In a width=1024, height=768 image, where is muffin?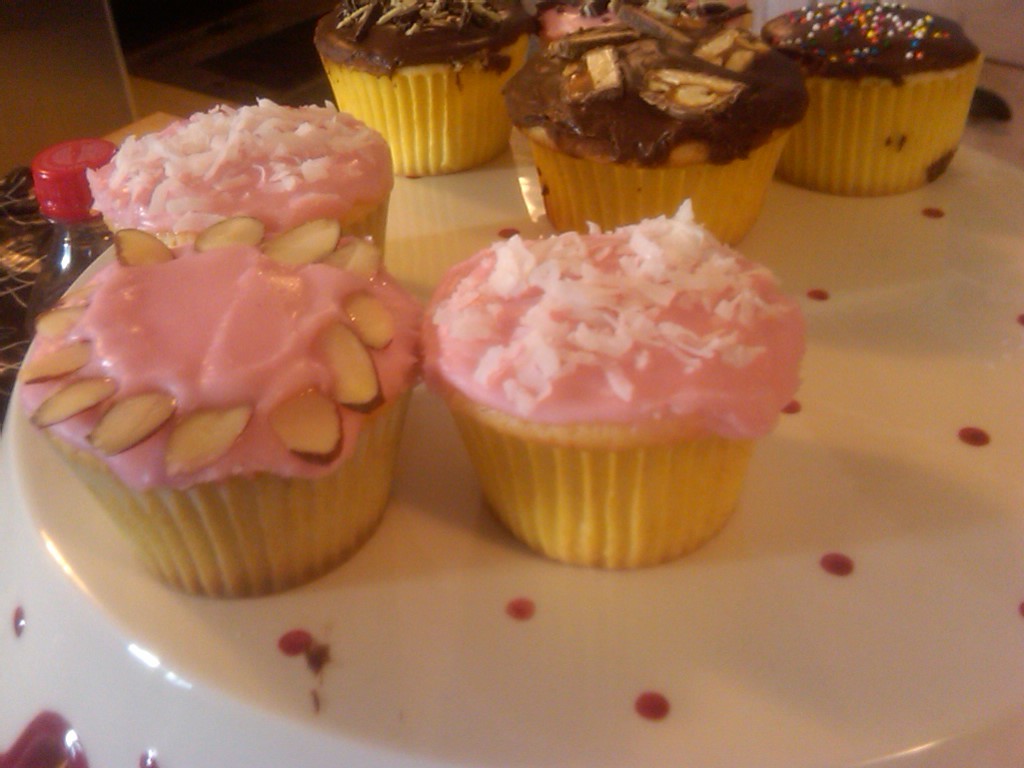
(x1=542, y1=0, x2=753, y2=33).
